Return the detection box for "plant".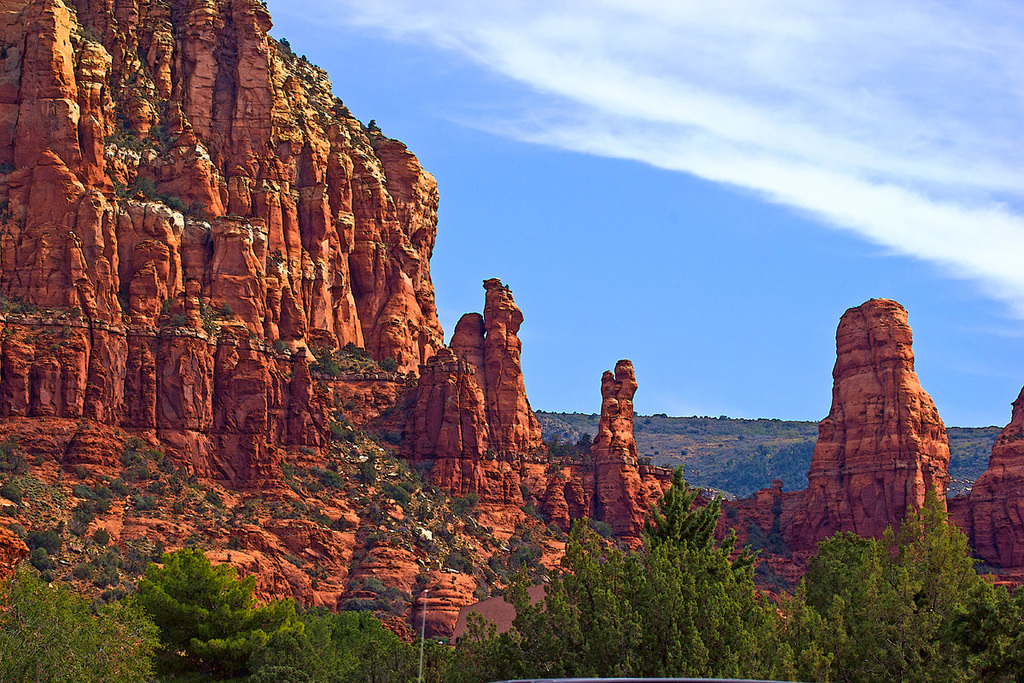
<bbox>380, 352, 402, 378</bbox>.
